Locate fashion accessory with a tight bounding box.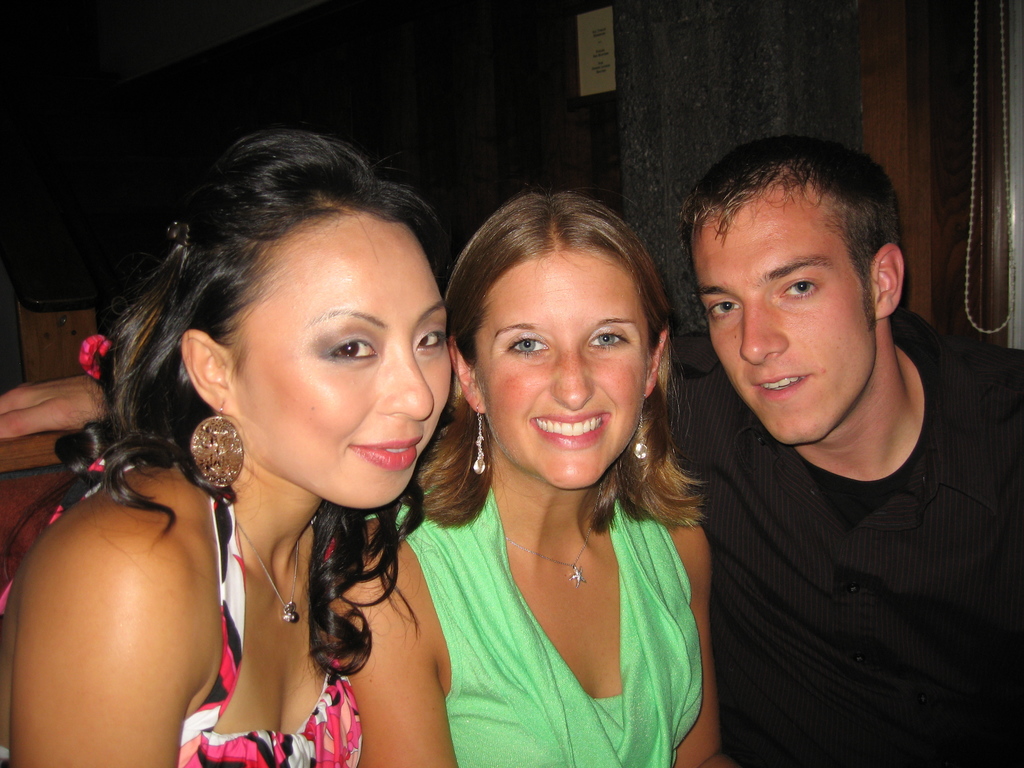
470,399,486,474.
